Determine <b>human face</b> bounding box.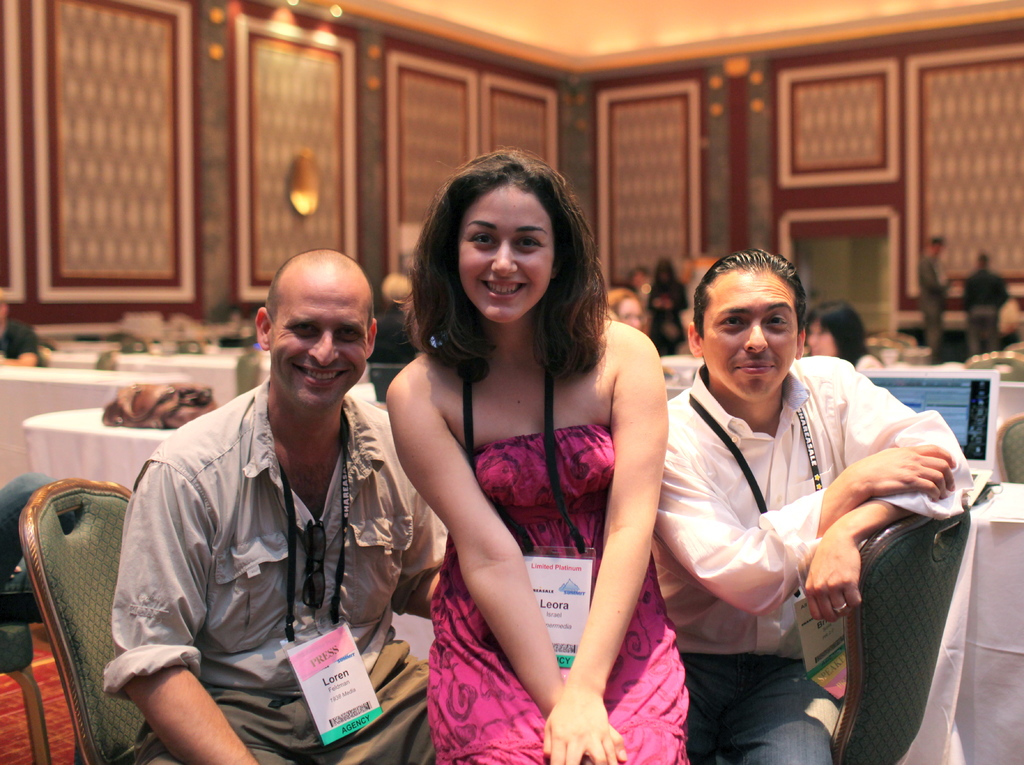
Determined: 269 275 370 406.
